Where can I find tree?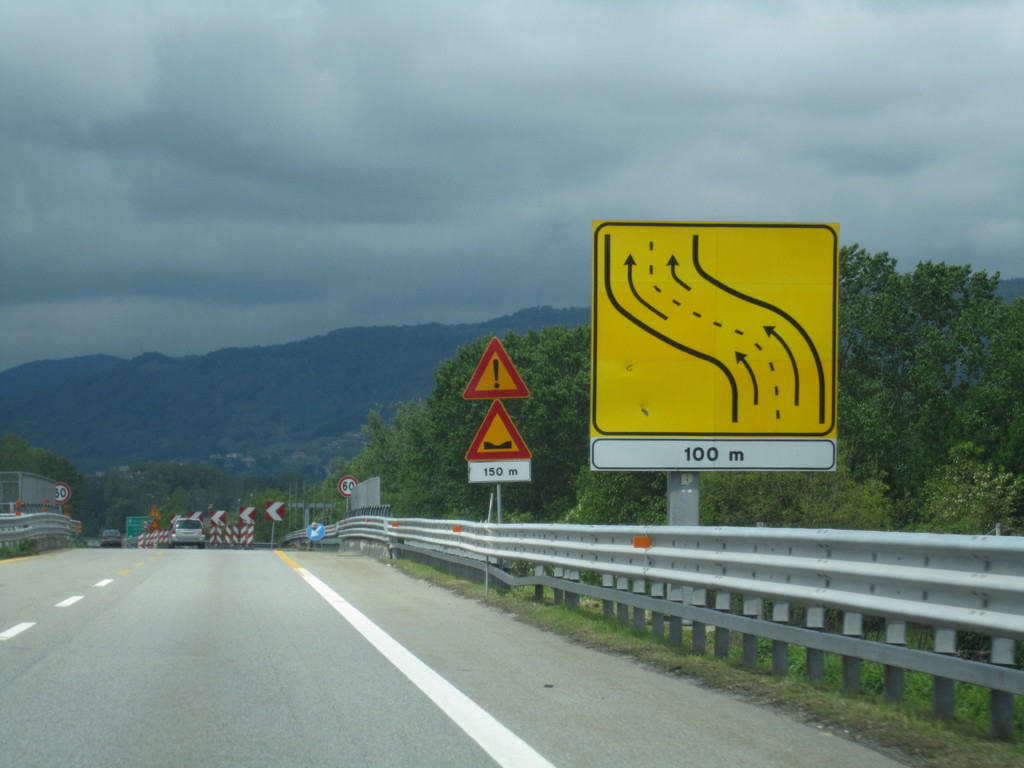
You can find it at locate(392, 324, 592, 527).
